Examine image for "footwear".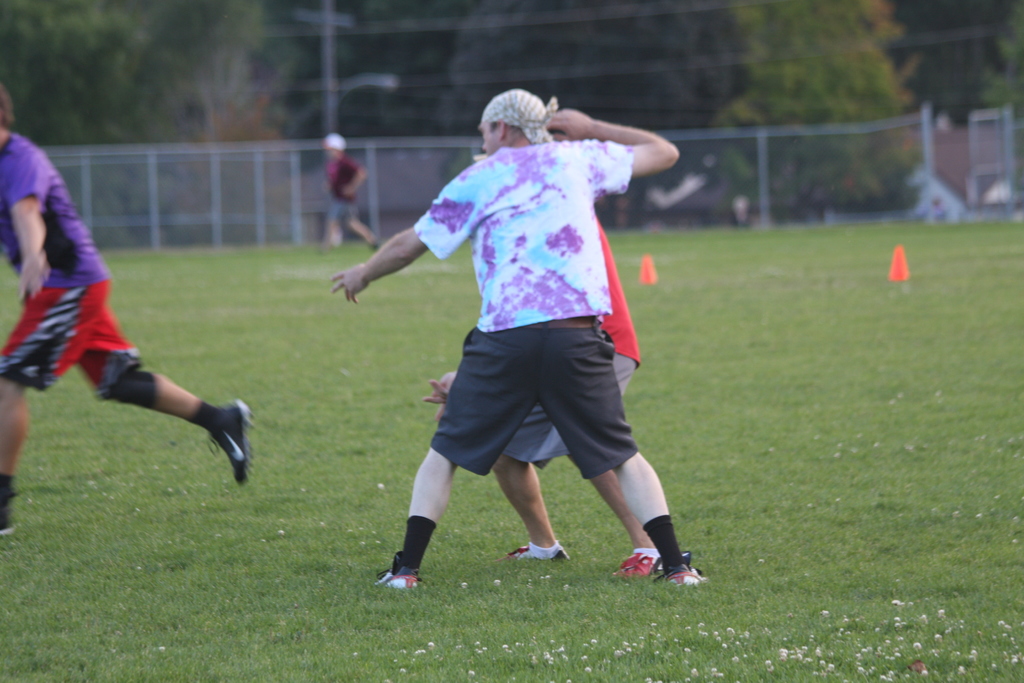
Examination result: left=0, top=498, right=17, bottom=536.
